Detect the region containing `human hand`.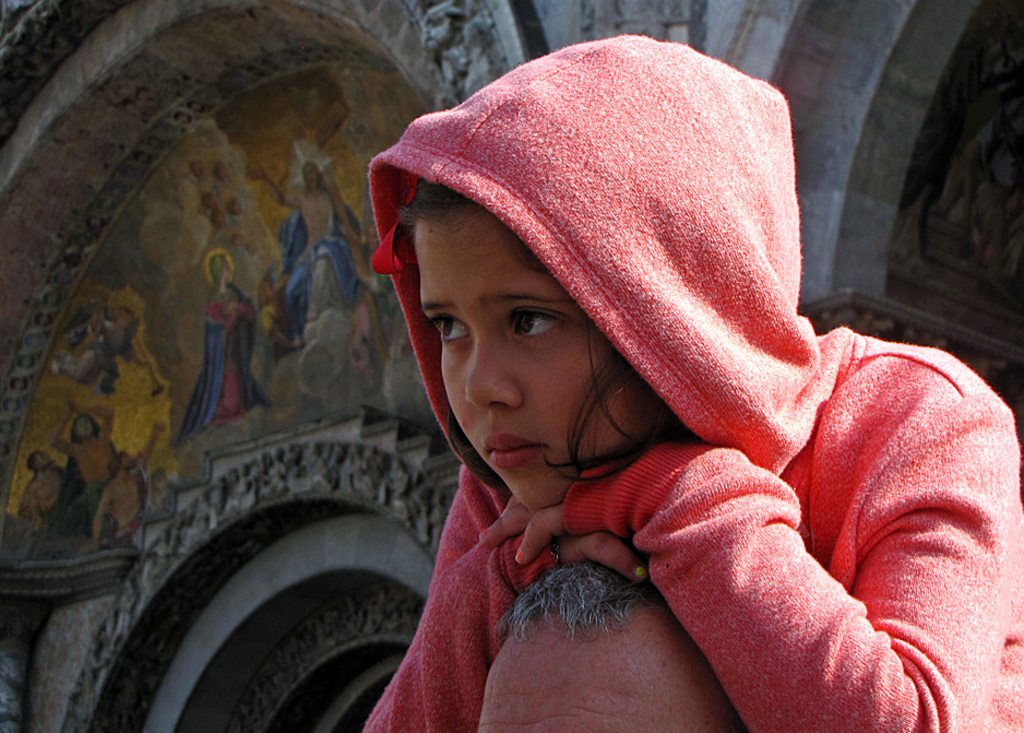
[545,532,654,582].
